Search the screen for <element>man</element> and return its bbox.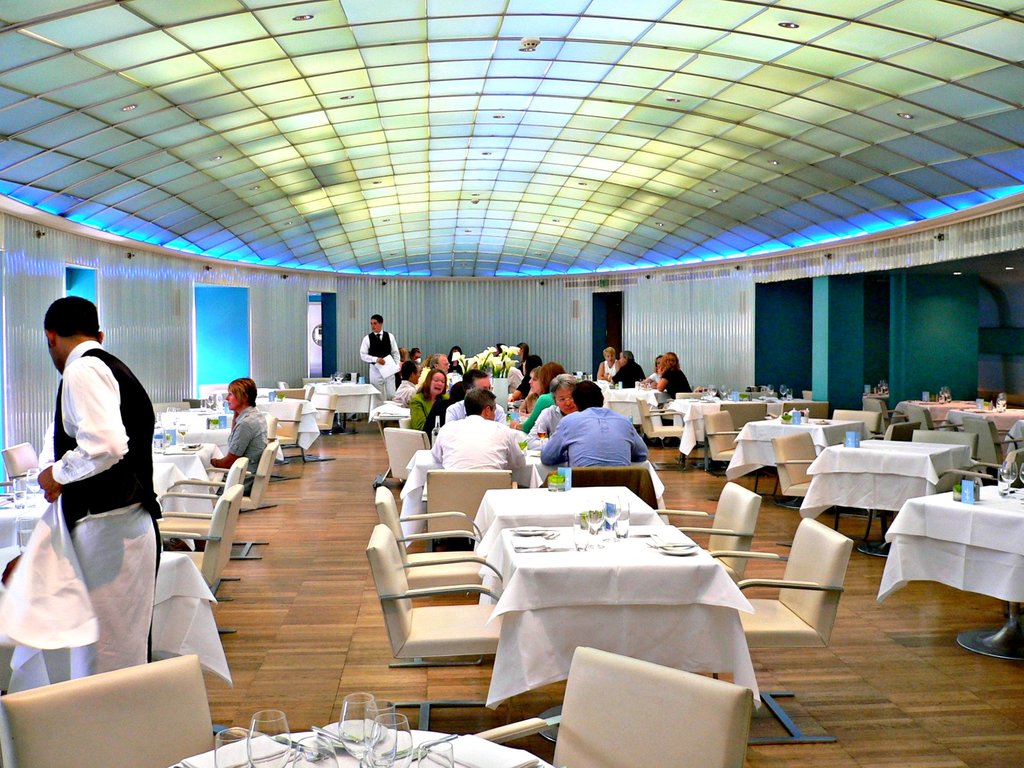
Found: Rect(449, 372, 508, 421).
